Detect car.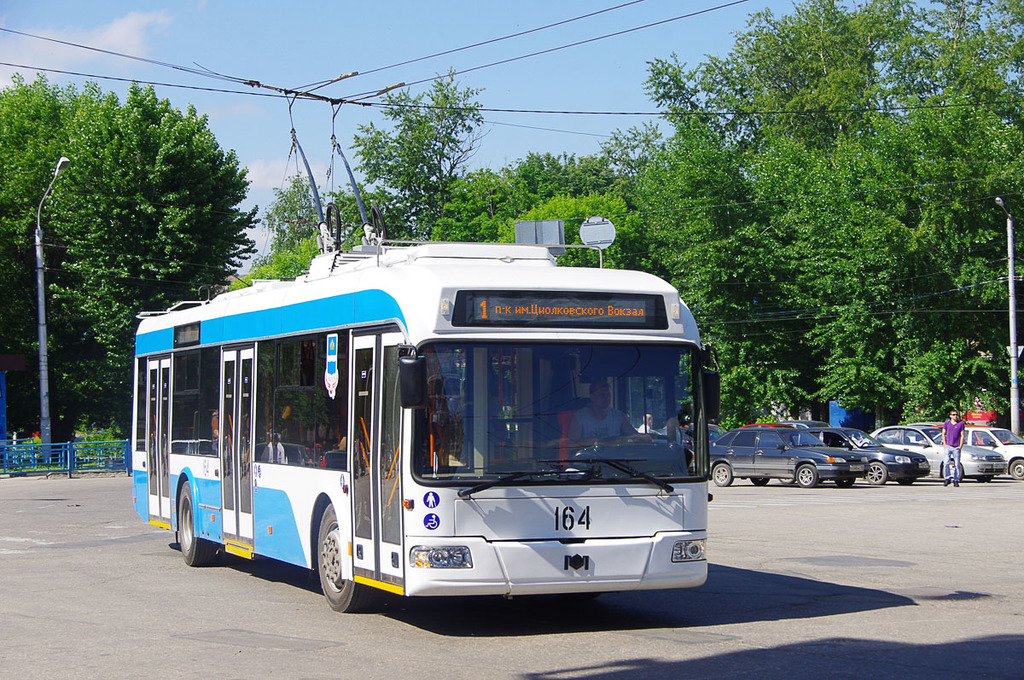
Detected at 933,428,1023,485.
